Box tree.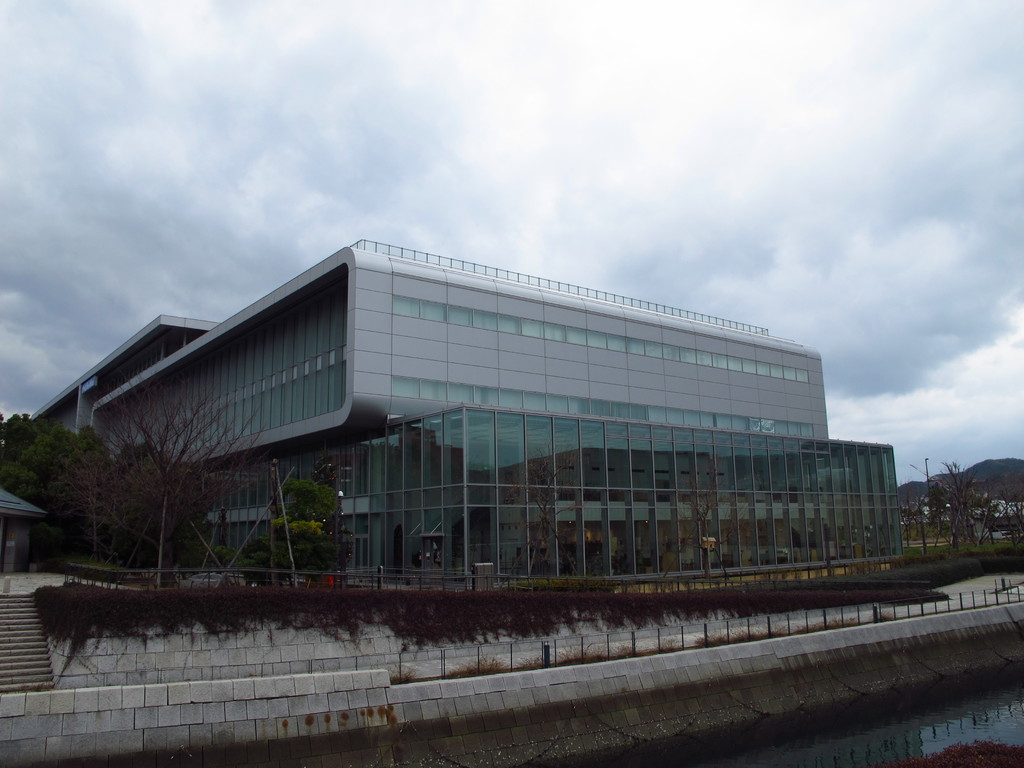
[left=333, top=515, right=355, bottom=572].
